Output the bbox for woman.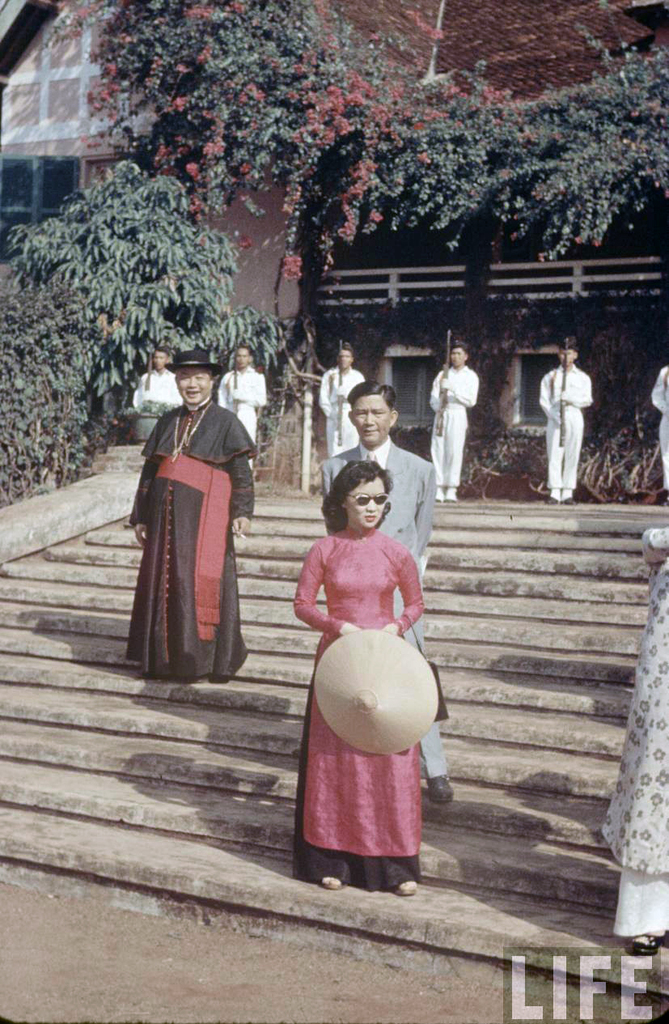
[left=282, top=435, right=444, bottom=909].
